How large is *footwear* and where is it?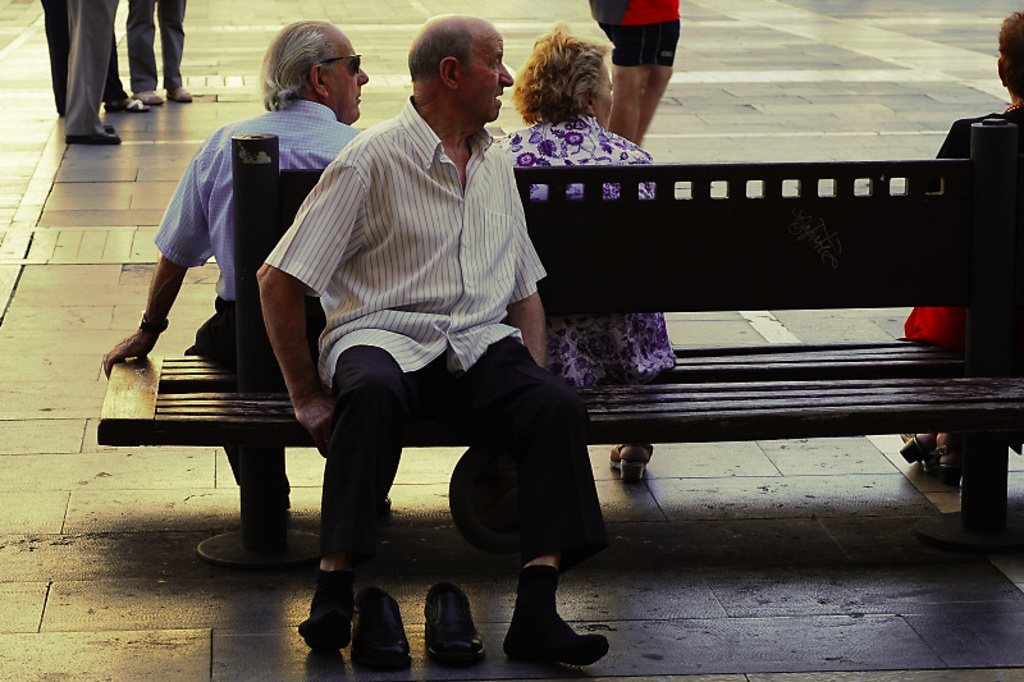
Bounding box: region(70, 124, 118, 142).
